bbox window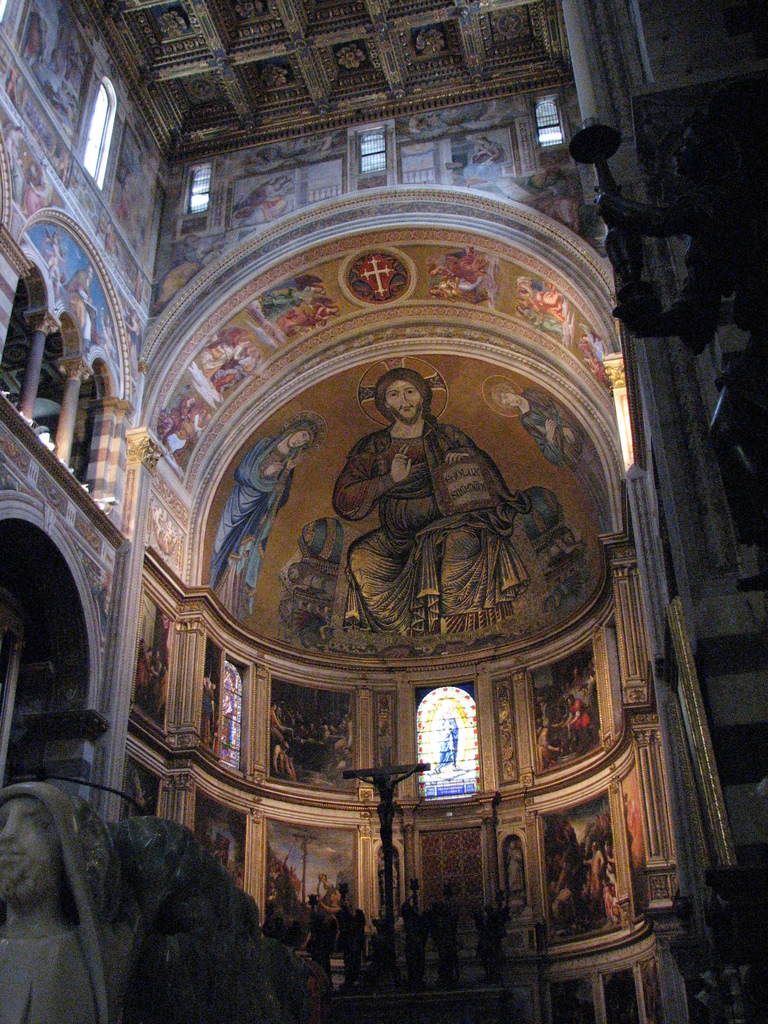
(78,74,122,189)
